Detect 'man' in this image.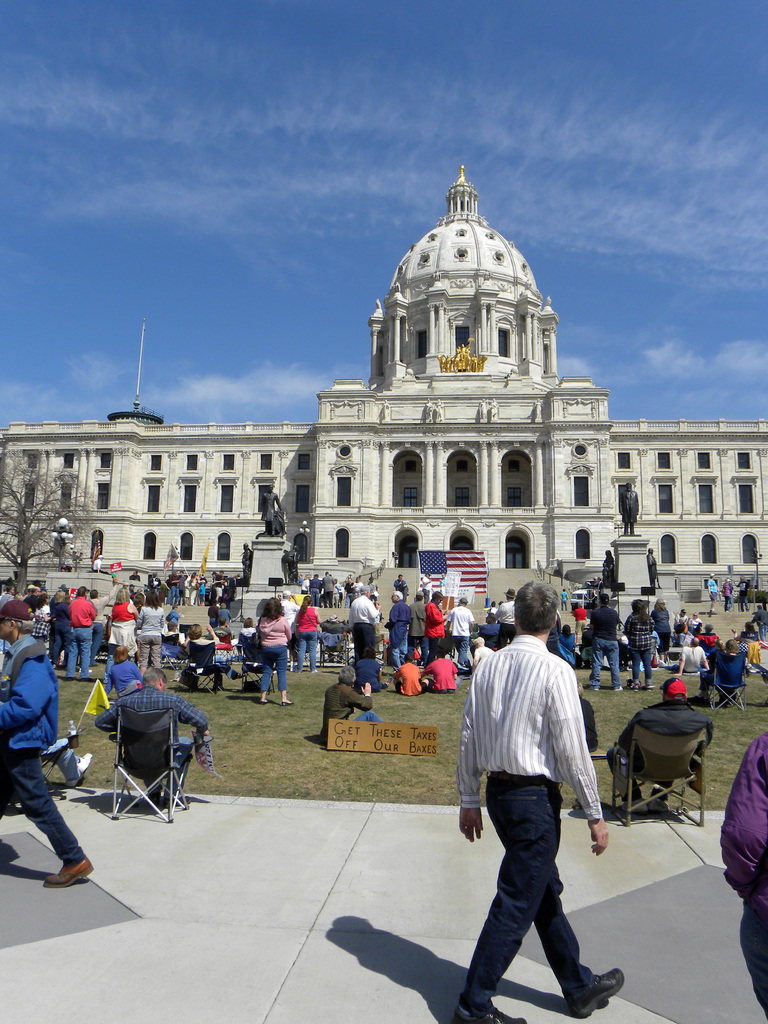
Detection: x1=607, y1=676, x2=717, y2=813.
